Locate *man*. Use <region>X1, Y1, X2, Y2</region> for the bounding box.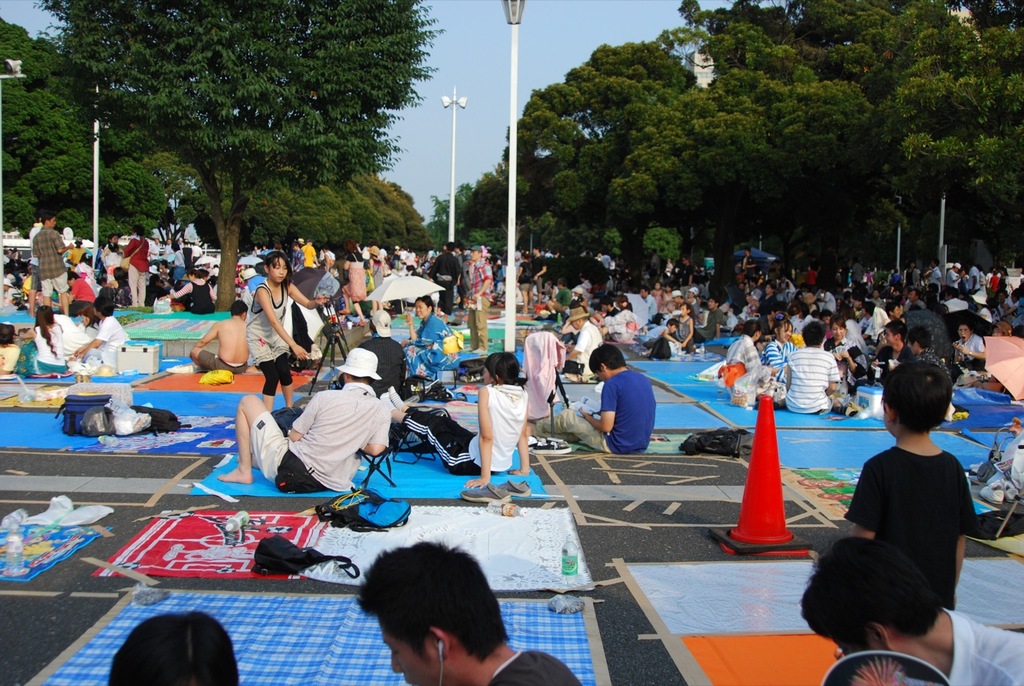
<region>27, 211, 42, 316</region>.
